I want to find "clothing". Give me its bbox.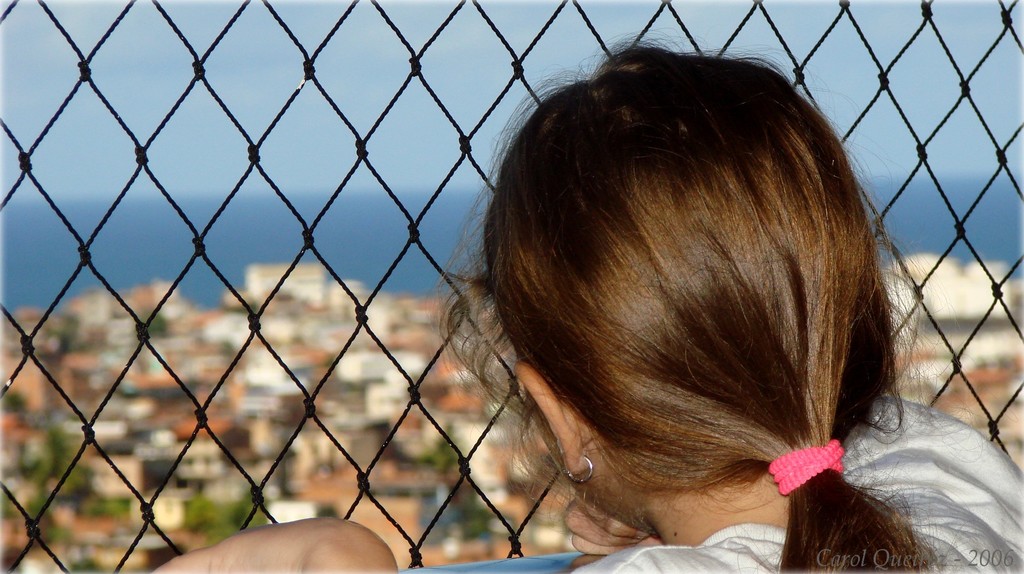
[568, 387, 1023, 573].
